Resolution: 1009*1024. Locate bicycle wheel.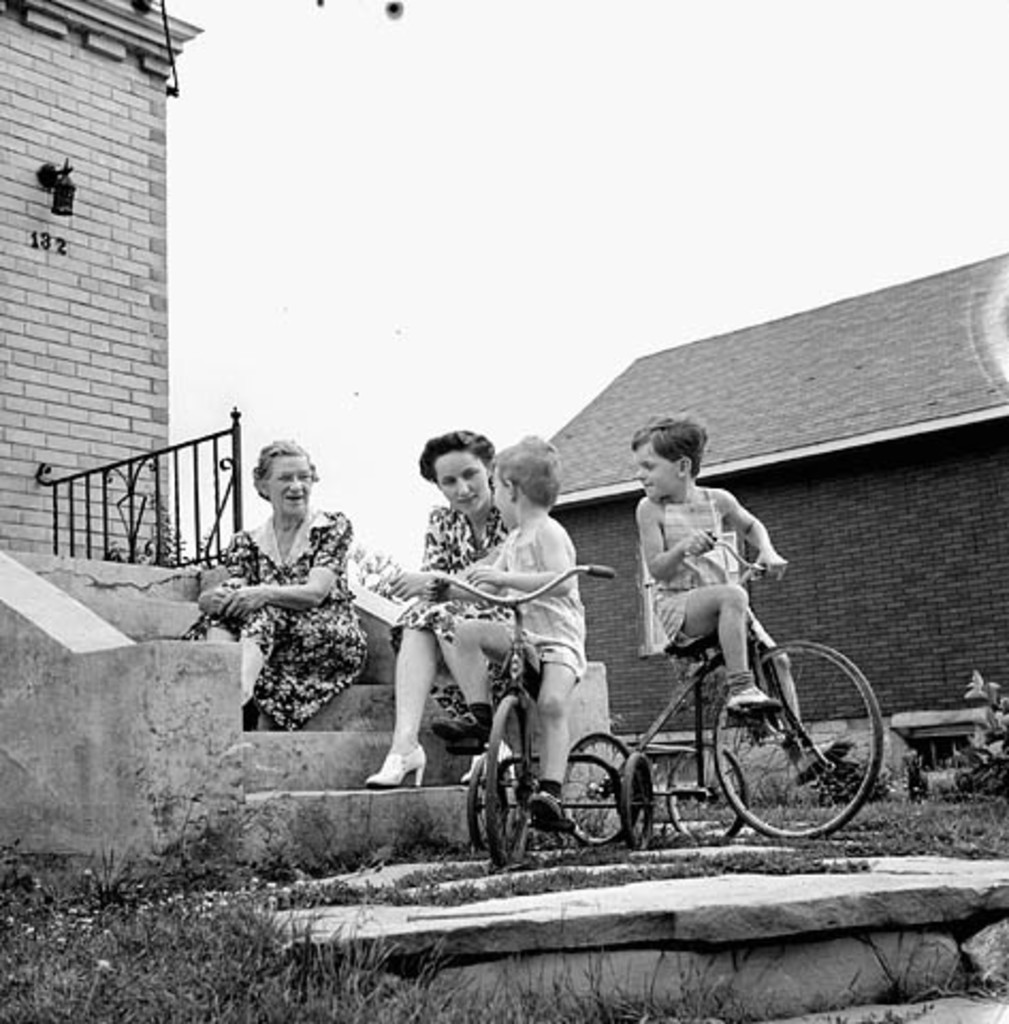
<bbox>732, 640, 879, 836</bbox>.
